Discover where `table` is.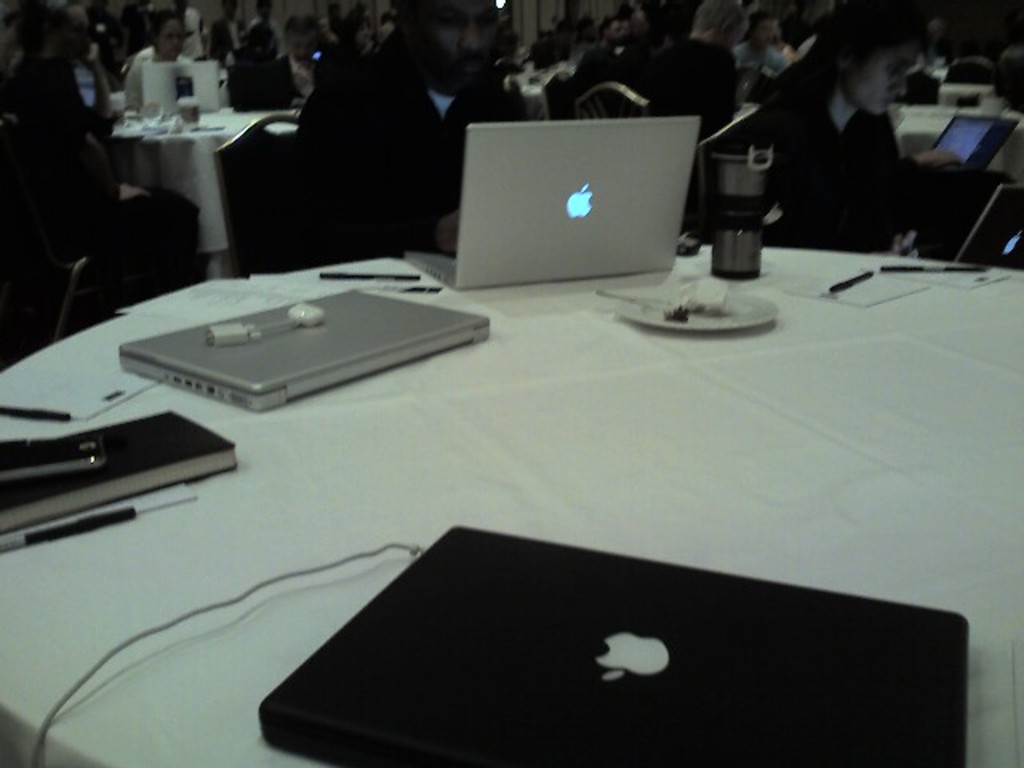
Discovered at [118,98,306,285].
